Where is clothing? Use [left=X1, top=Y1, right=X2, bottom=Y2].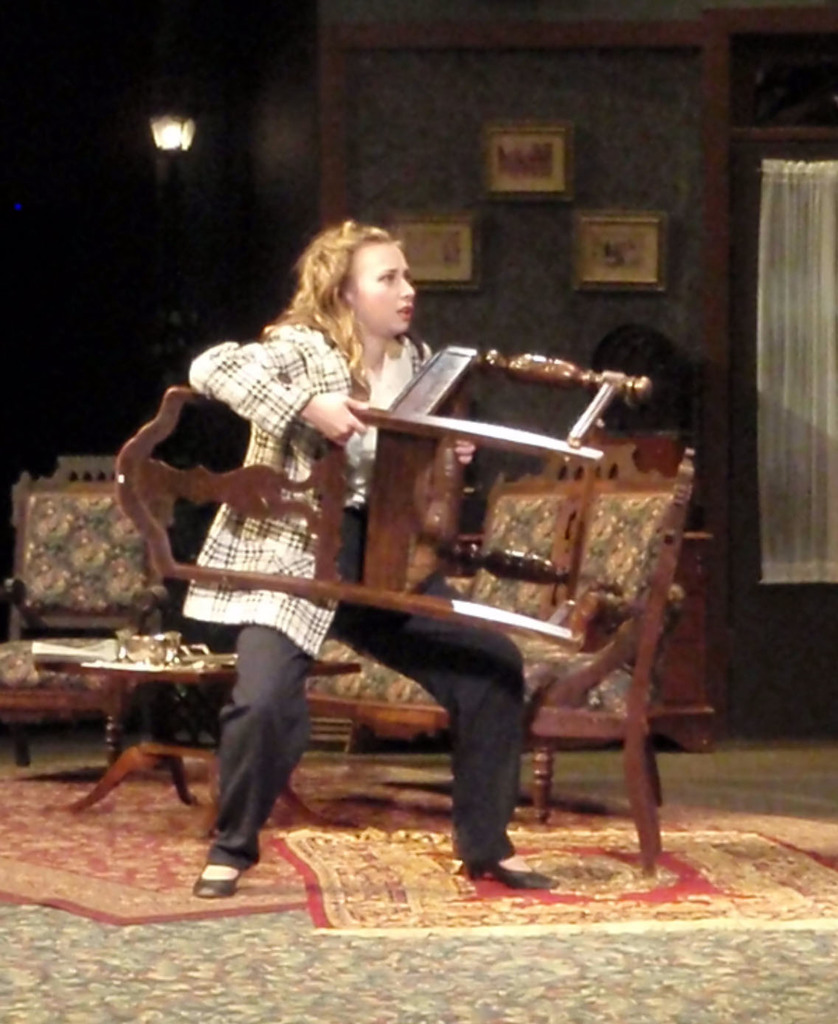
[left=149, top=290, right=471, bottom=754].
